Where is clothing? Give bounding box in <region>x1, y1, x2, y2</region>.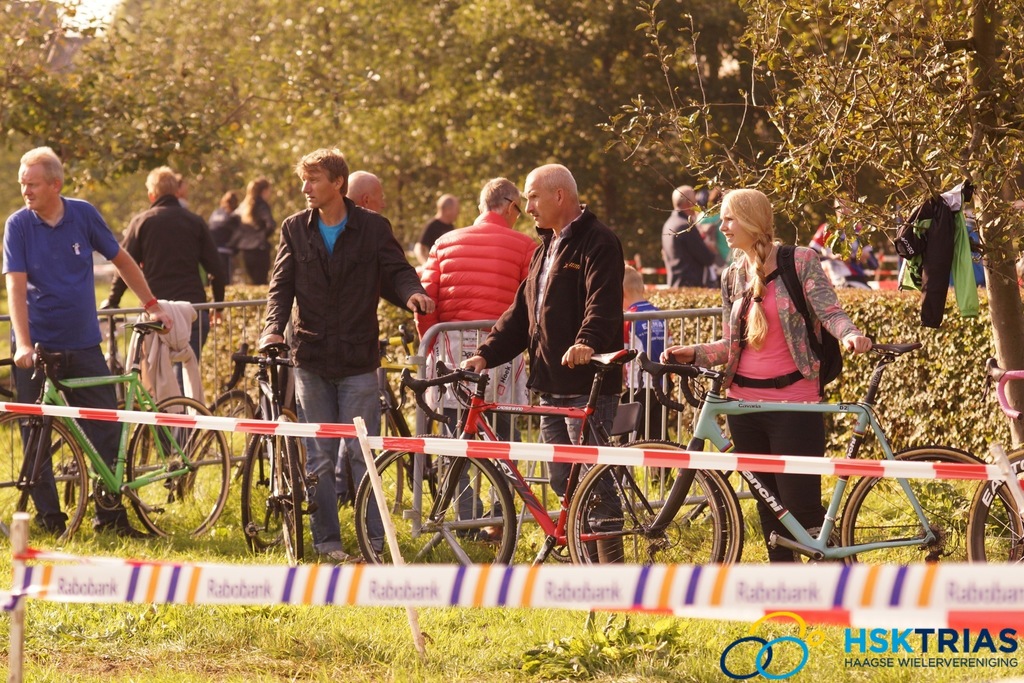
<region>263, 204, 387, 554</region>.
